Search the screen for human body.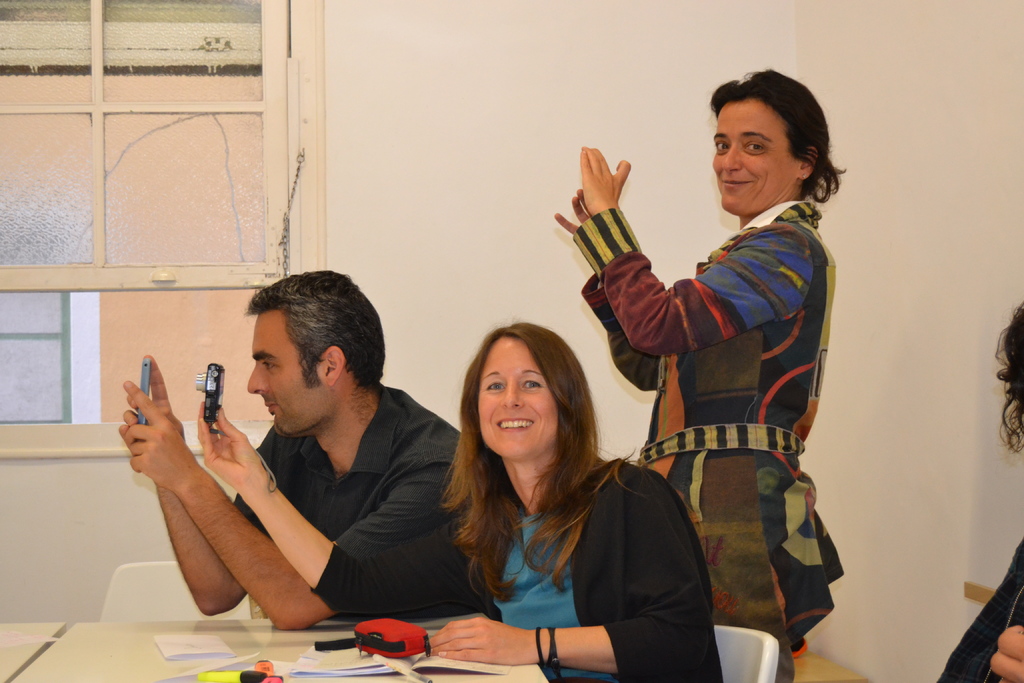
Found at {"left": 121, "top": 263, "right": 466, "bottom": 633}.
